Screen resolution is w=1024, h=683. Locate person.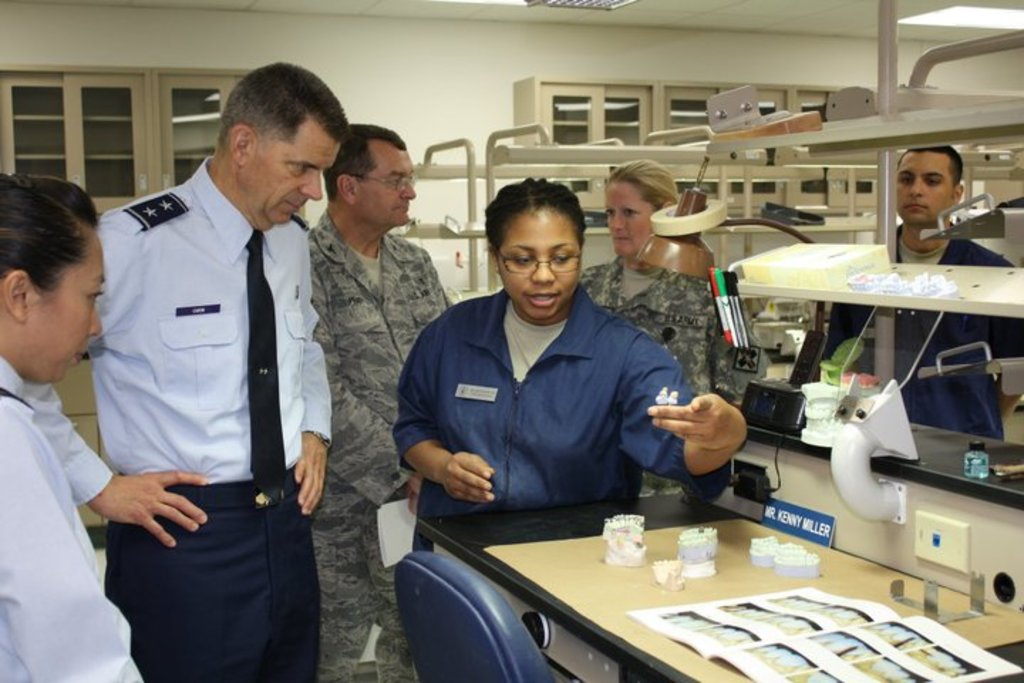
(left=404, top=175, right=700, bottom=561).
